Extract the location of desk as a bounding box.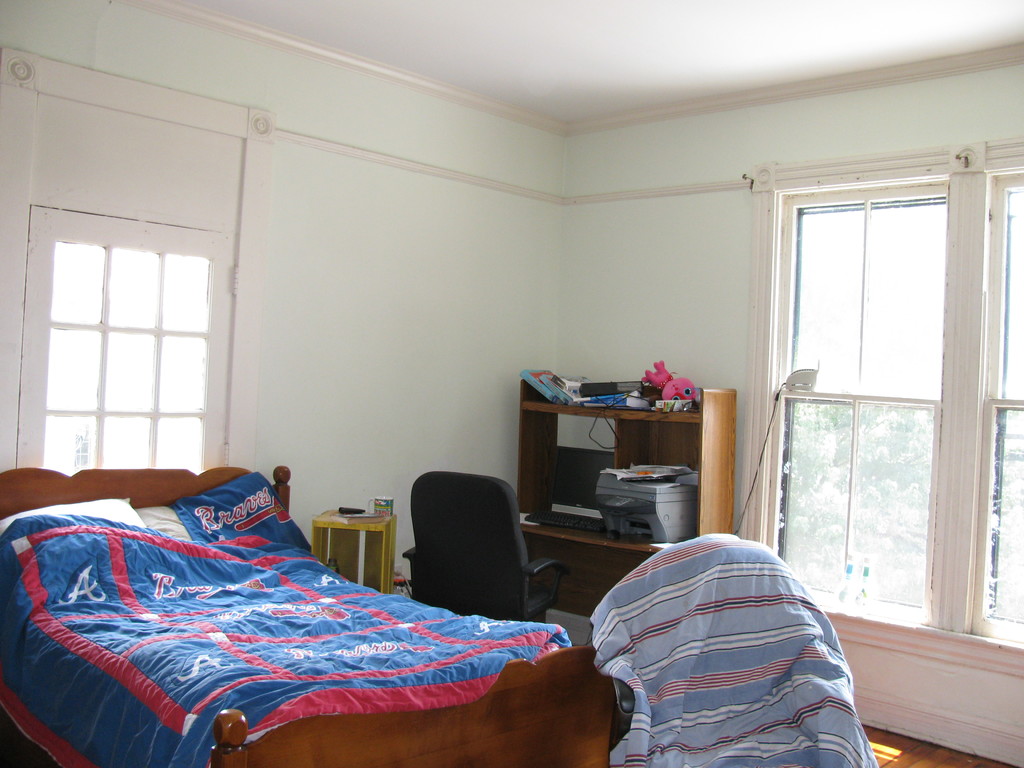
(left=518, top=376, right=738, bottom=625).
